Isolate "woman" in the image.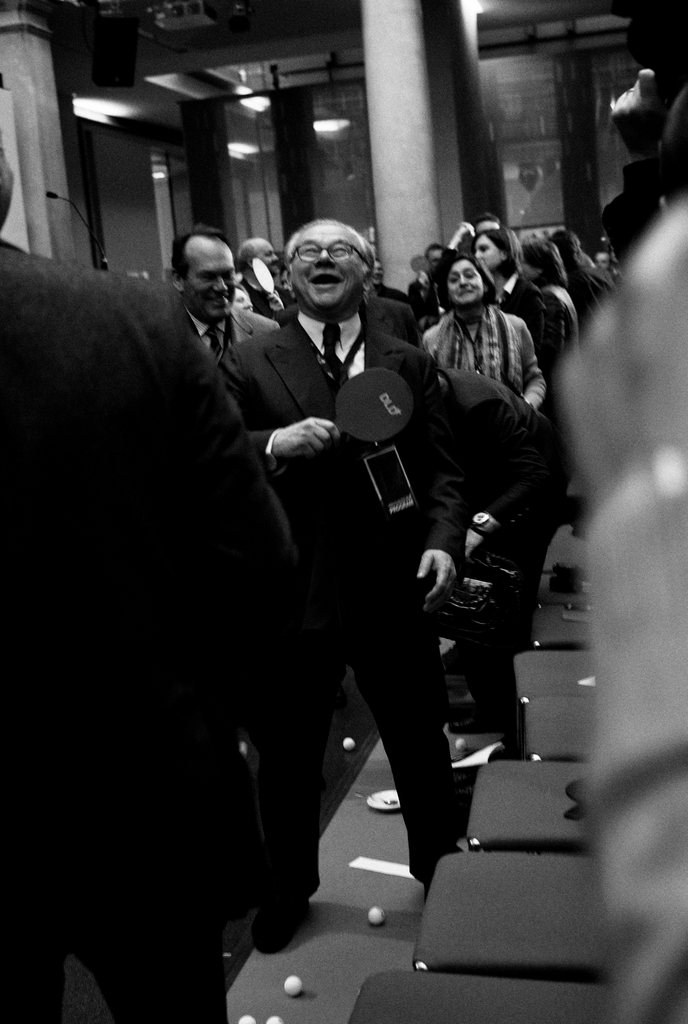
Isolated region: BBox(562, 223, 610, 332).
